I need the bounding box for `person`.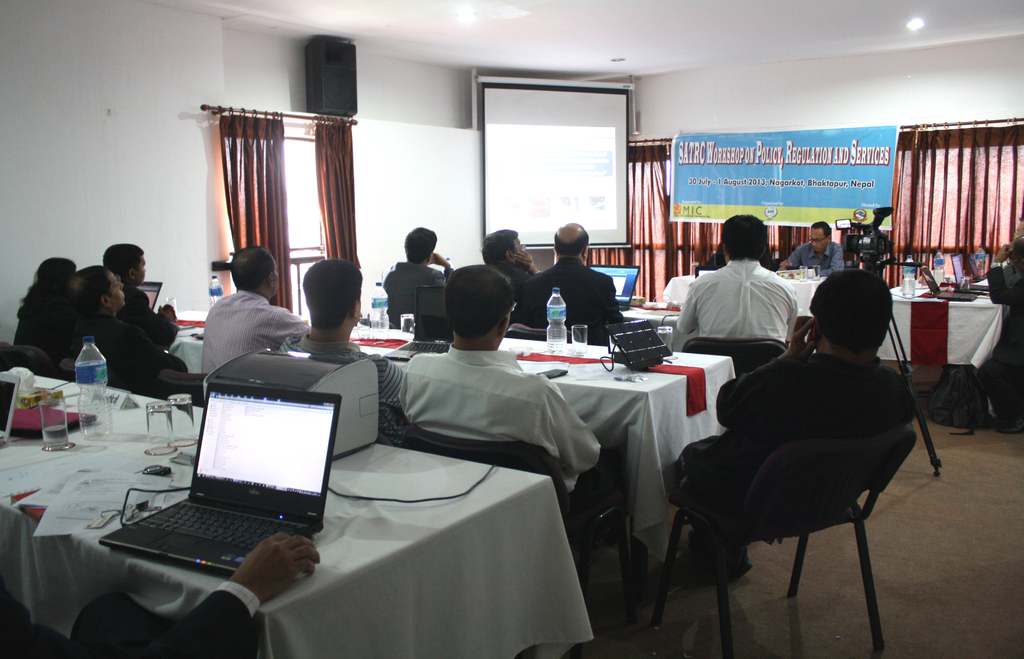
Here it is: 986, 238, 1023, 428.
